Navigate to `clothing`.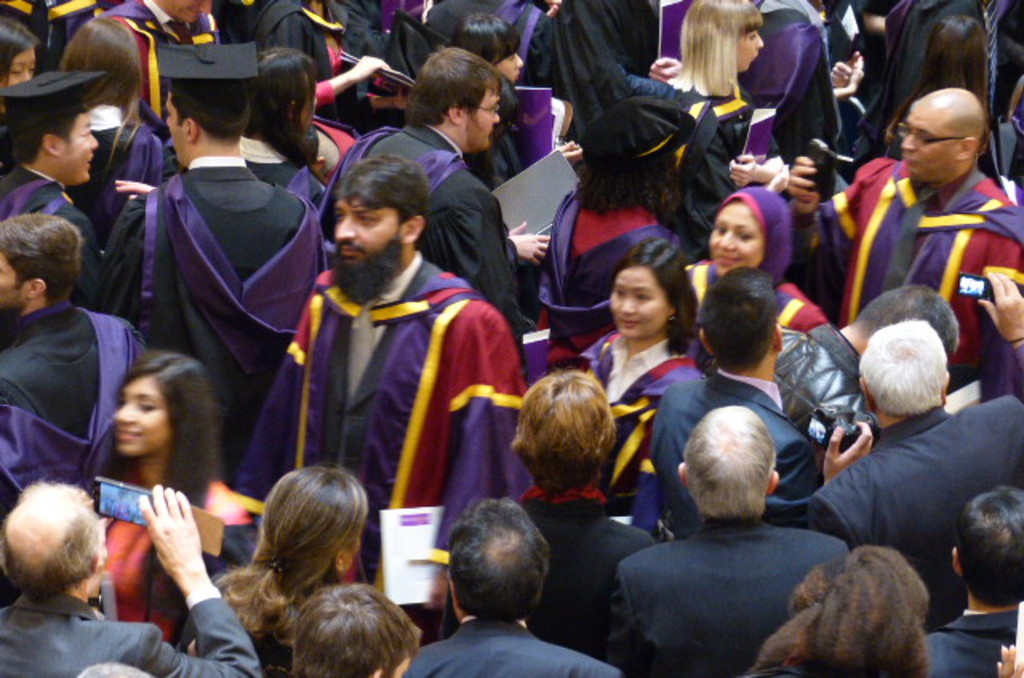
Navigation target: rect(621, 475, 883, 668).
